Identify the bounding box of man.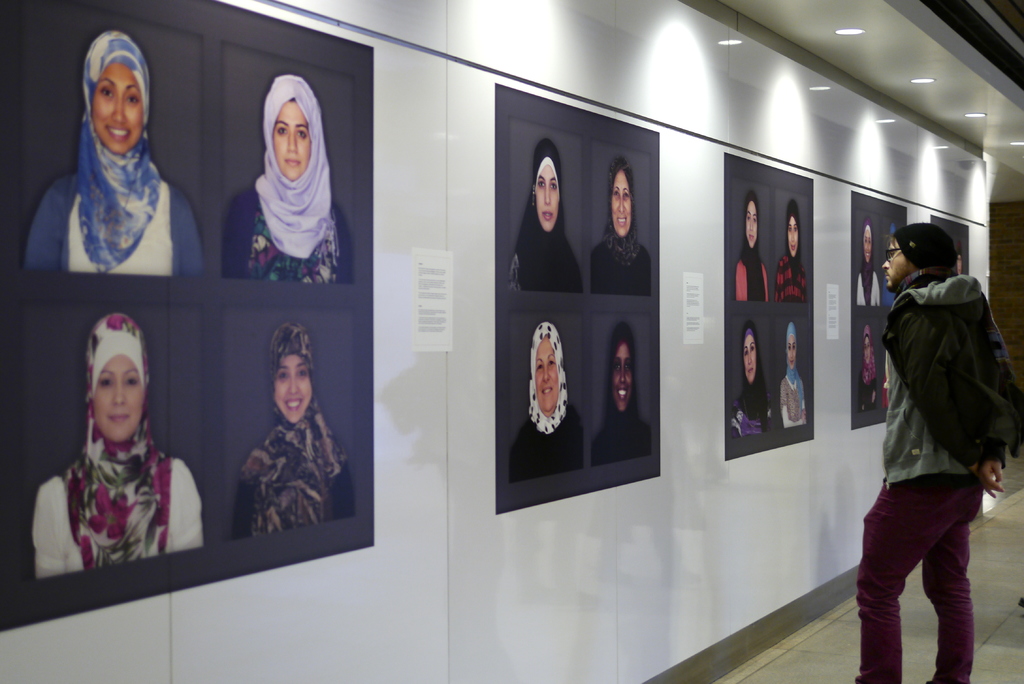
BBox(850, 209, 1012, 678).
